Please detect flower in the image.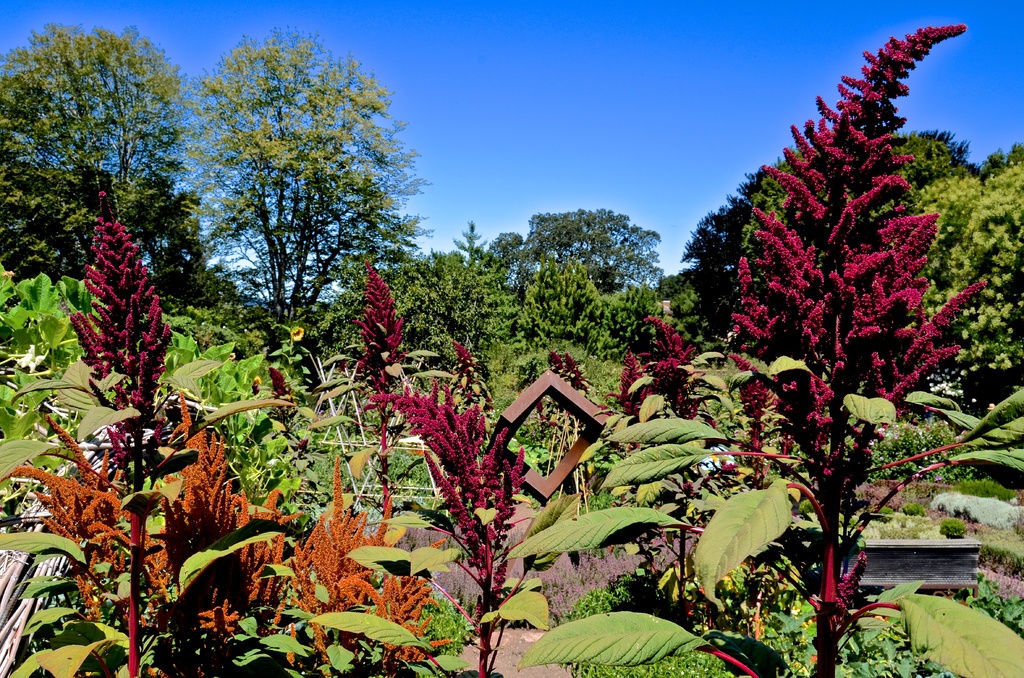
<region>354, 253, 400, 405</region>.
